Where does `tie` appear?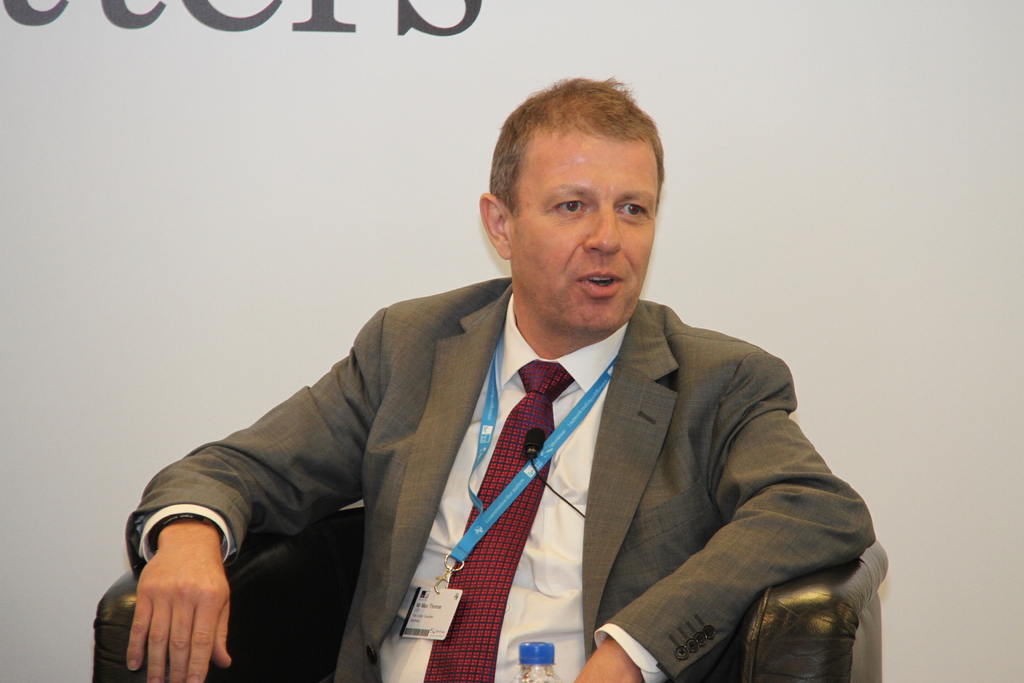
Appears at [left=426, top=362, right=574, bottom=682].
